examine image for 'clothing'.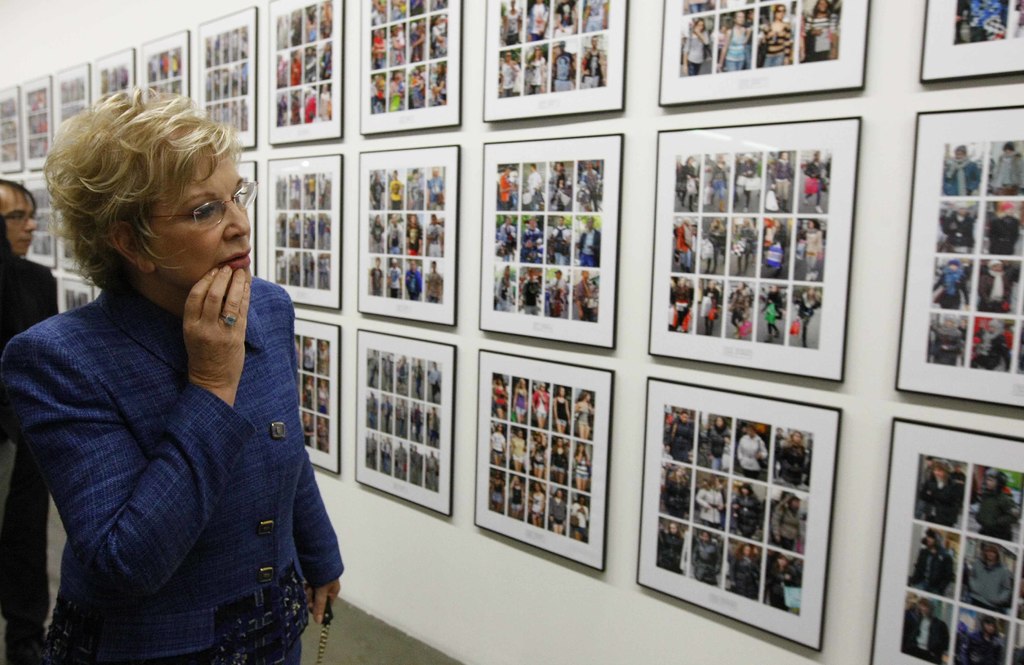
Examination result: x1=738 y1=230 x2=756 y2=265.
